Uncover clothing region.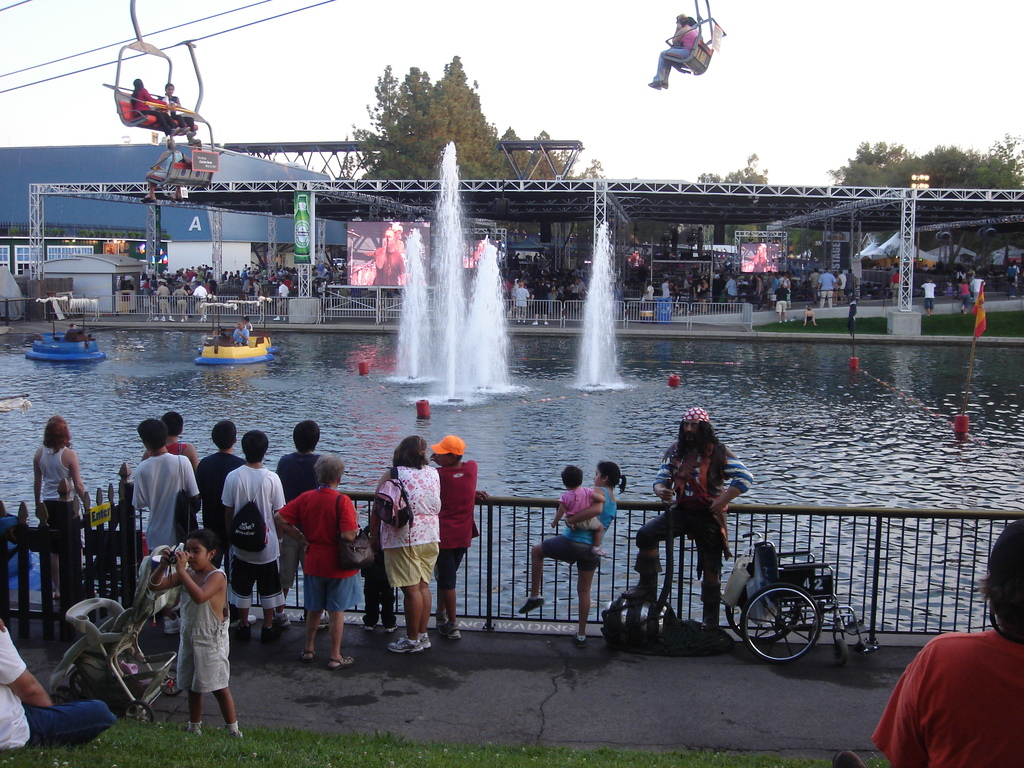
Uncovered: 644, 295, 653, 299.
